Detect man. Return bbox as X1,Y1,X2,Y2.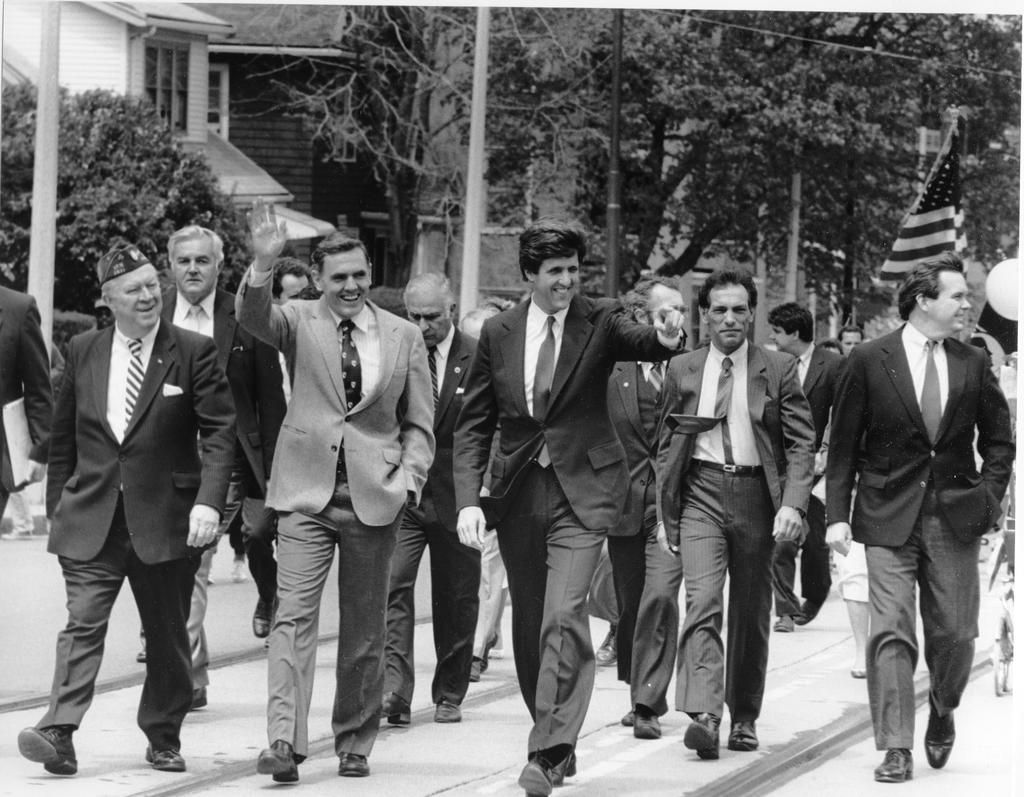
644,247,810,760.
